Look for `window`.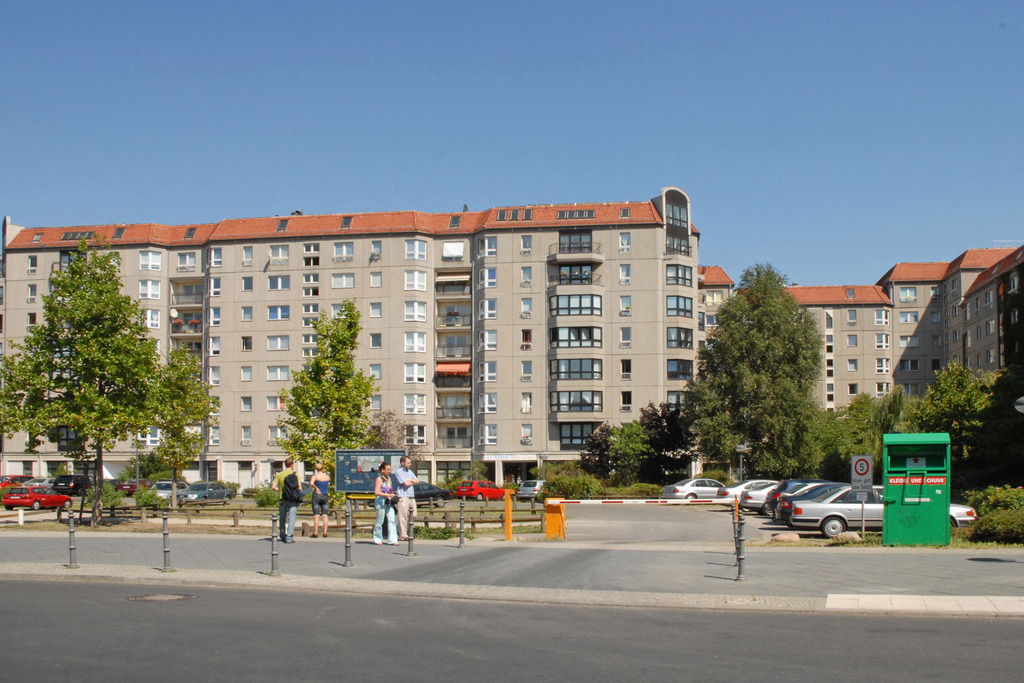
Found: (363,298,388,323).
